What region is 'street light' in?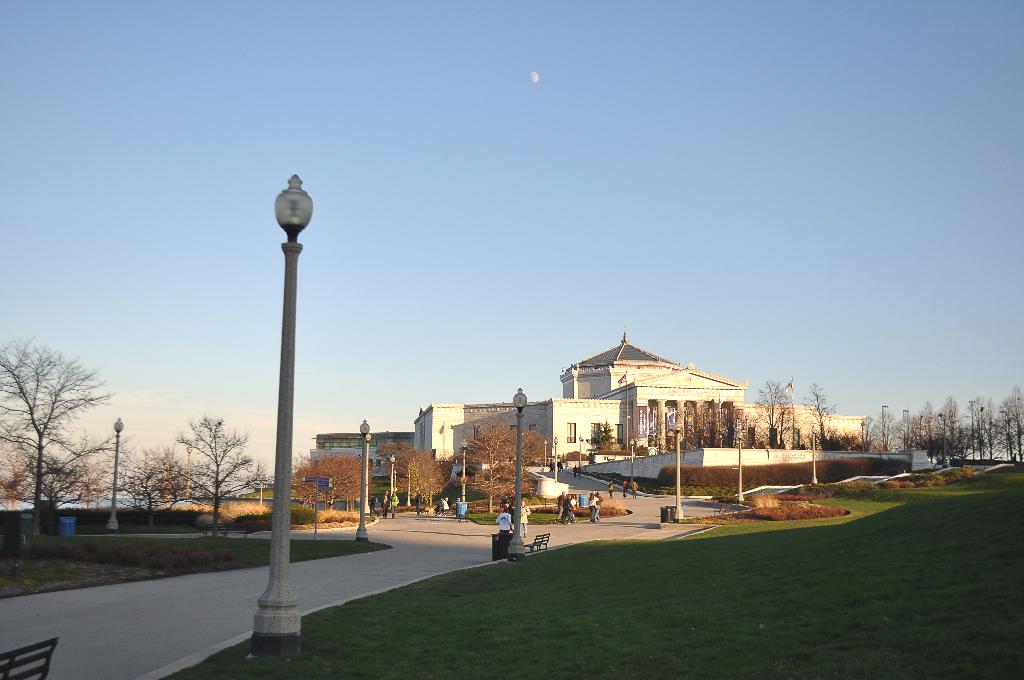
548,437,559,482.
